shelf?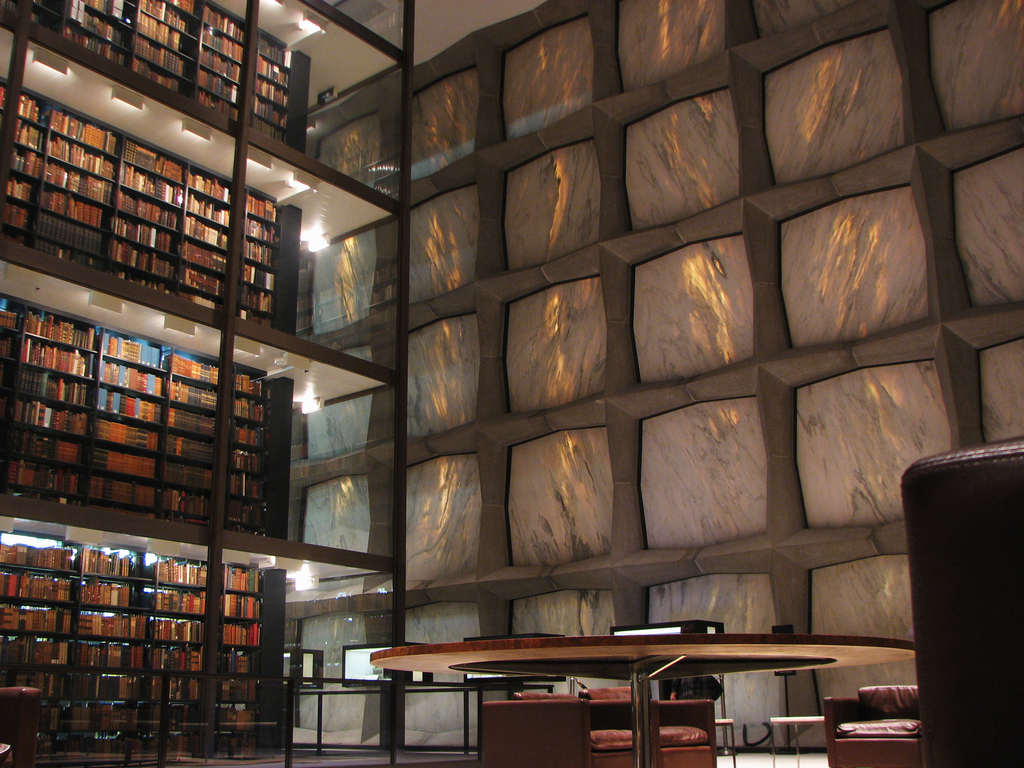
(83, 543, 141, 580)
